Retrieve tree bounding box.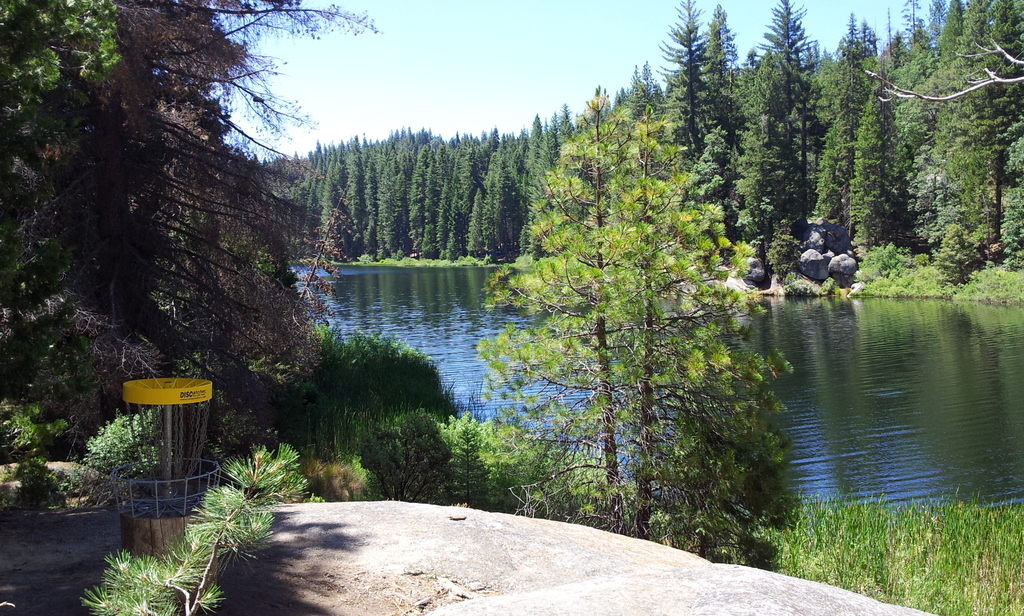
Bounding box: (805, 15, 884, 245).
